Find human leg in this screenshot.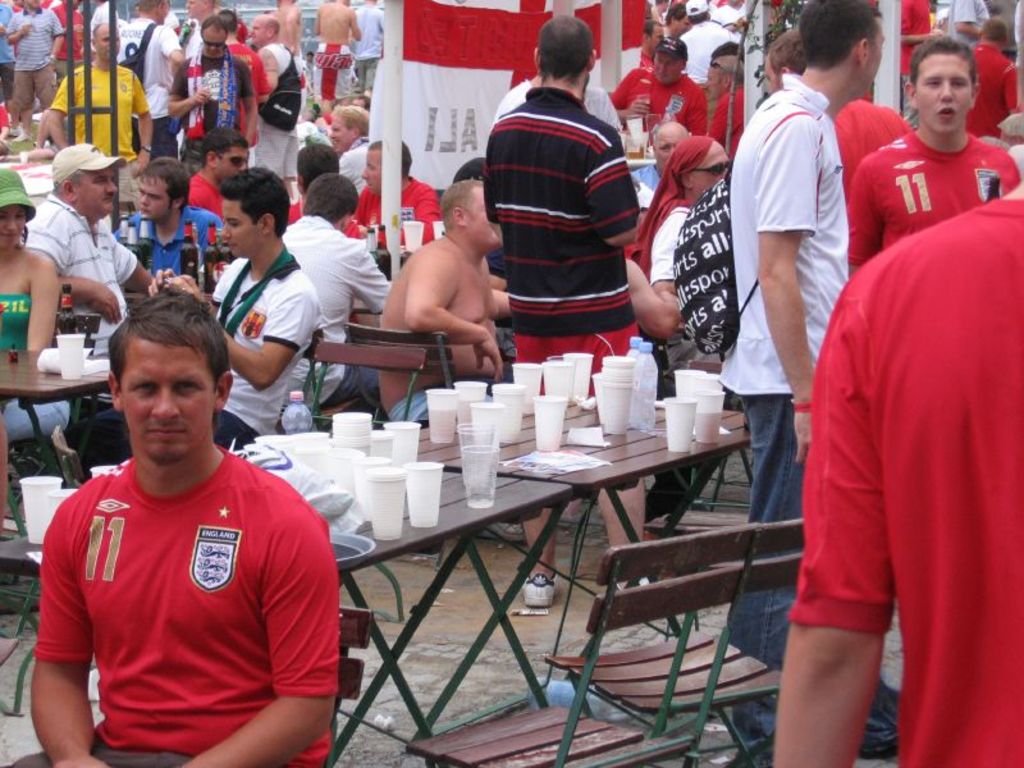
The bounding box for human leg is Rect(593, 329, 644, 604).
